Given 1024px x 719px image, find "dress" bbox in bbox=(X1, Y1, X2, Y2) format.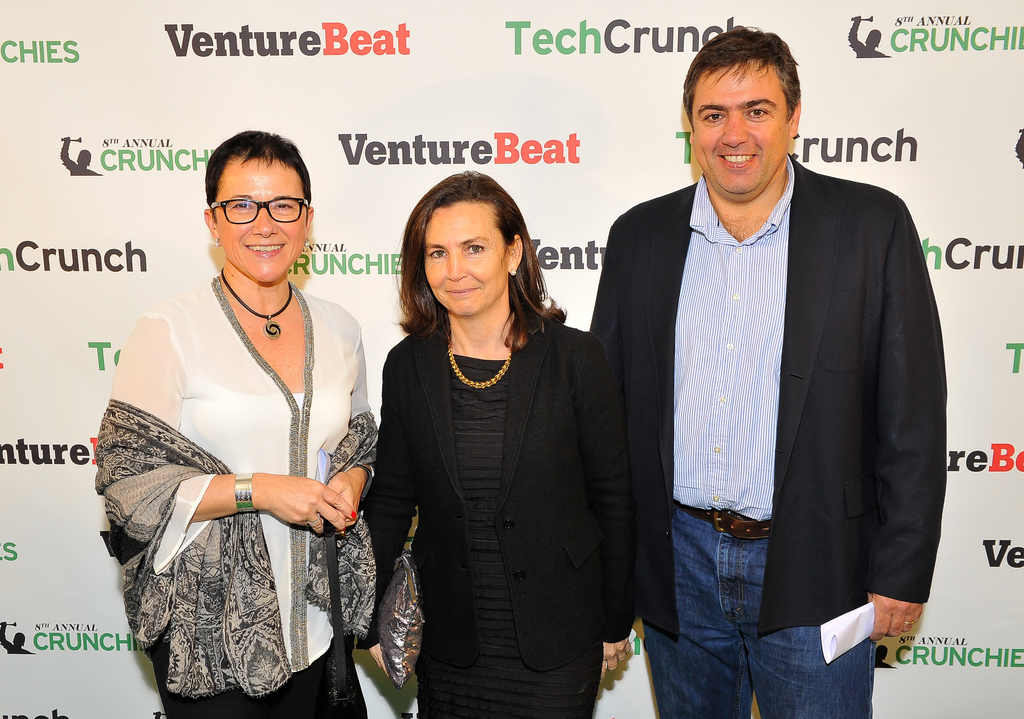
bbox=(424, 354, 591, 718).
